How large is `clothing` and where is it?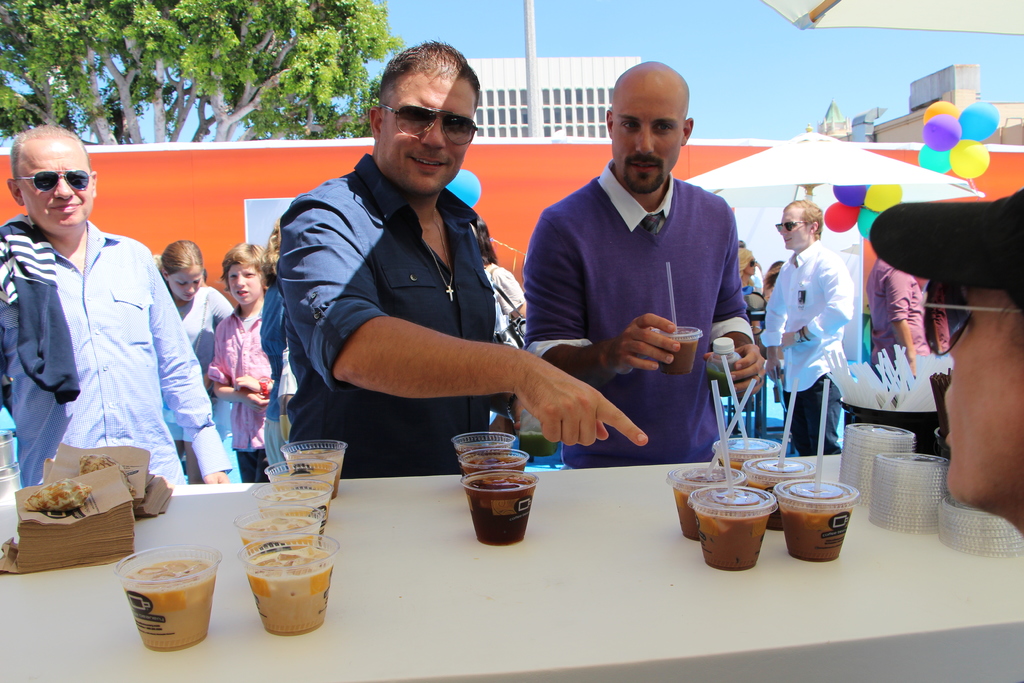
Bounding box: 179,284,241,480.
